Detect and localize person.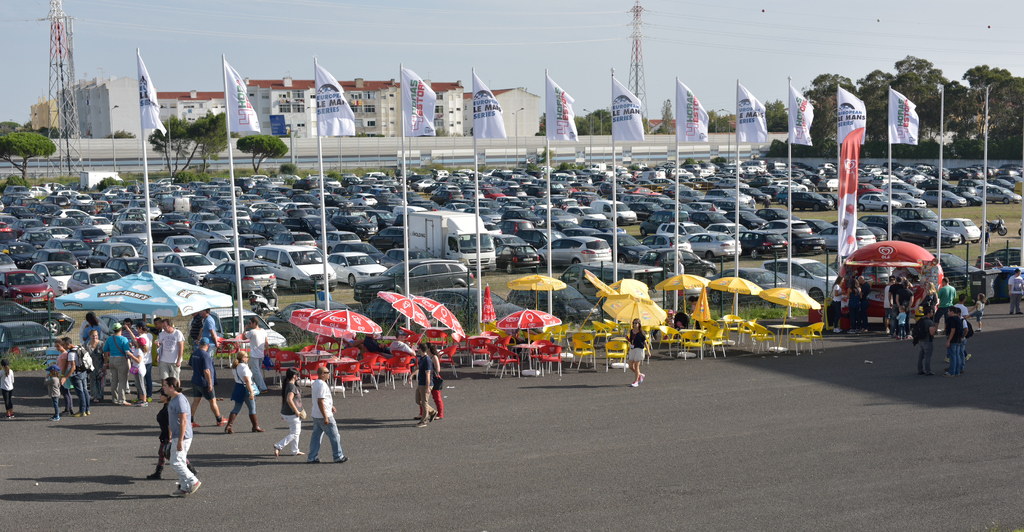
Localized at (left=270, top=370, right=305, bottom=465).
